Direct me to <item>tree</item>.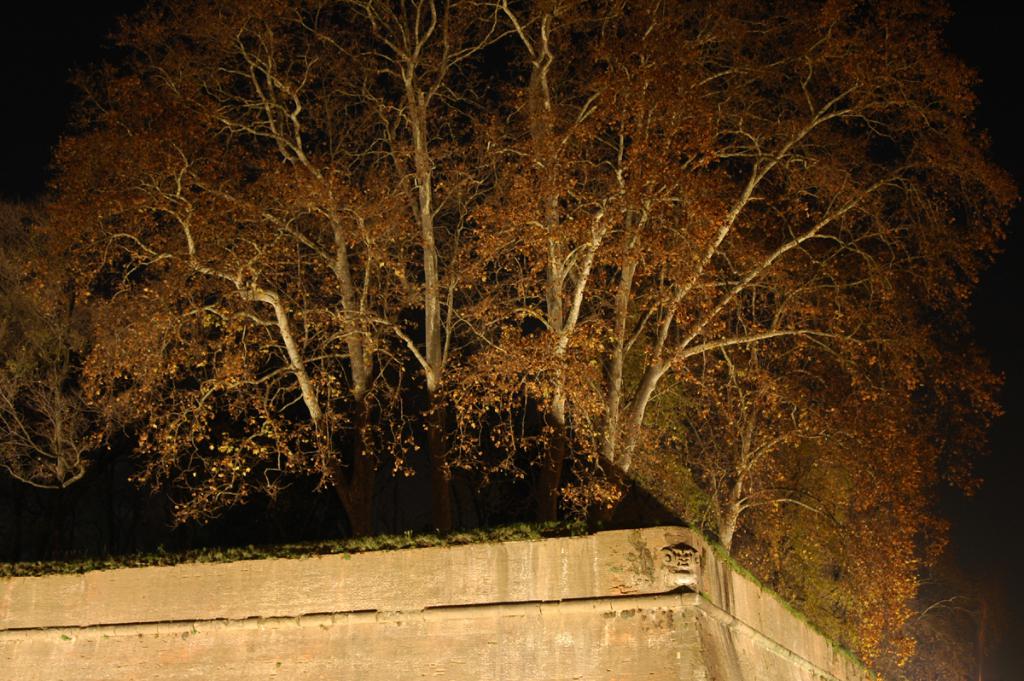
Direction: {"x1": 0, "y1": 0, "x2": 1023, "y2": 679}.
